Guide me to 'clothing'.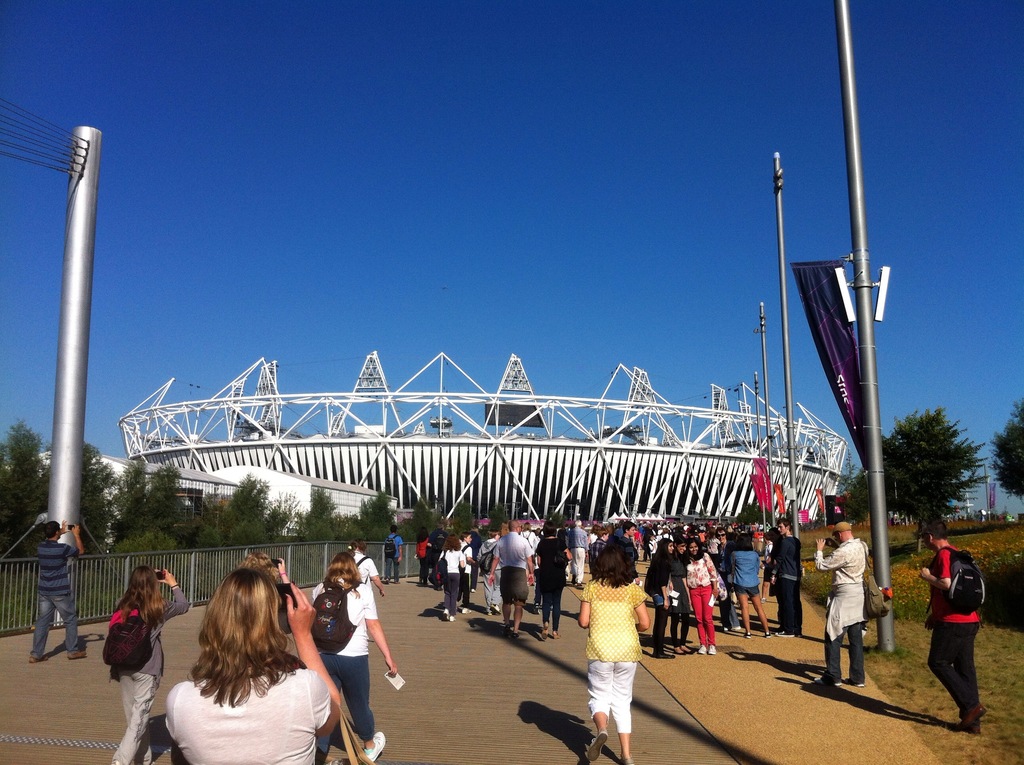
Guidance: box(438, 550, 469, 616).
